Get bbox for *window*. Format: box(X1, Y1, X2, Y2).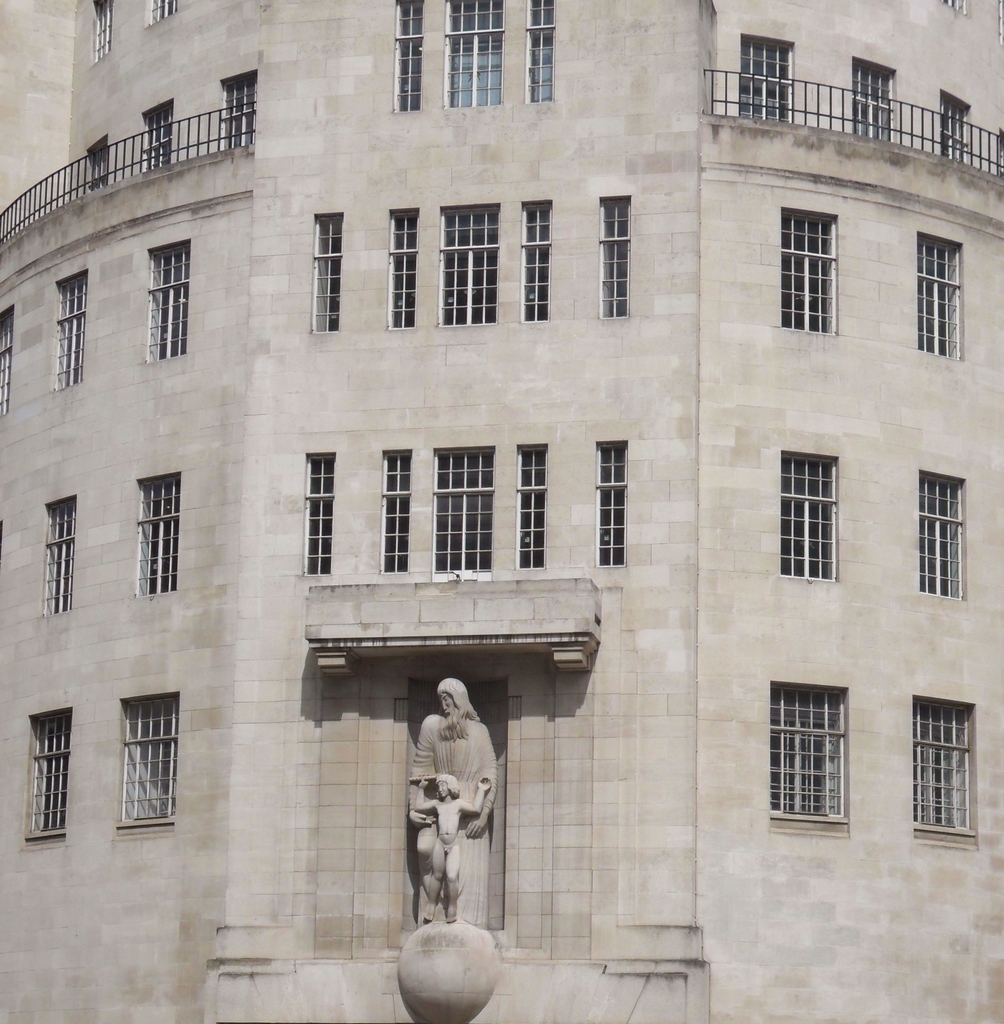
box(317, 221, 335, 331).
